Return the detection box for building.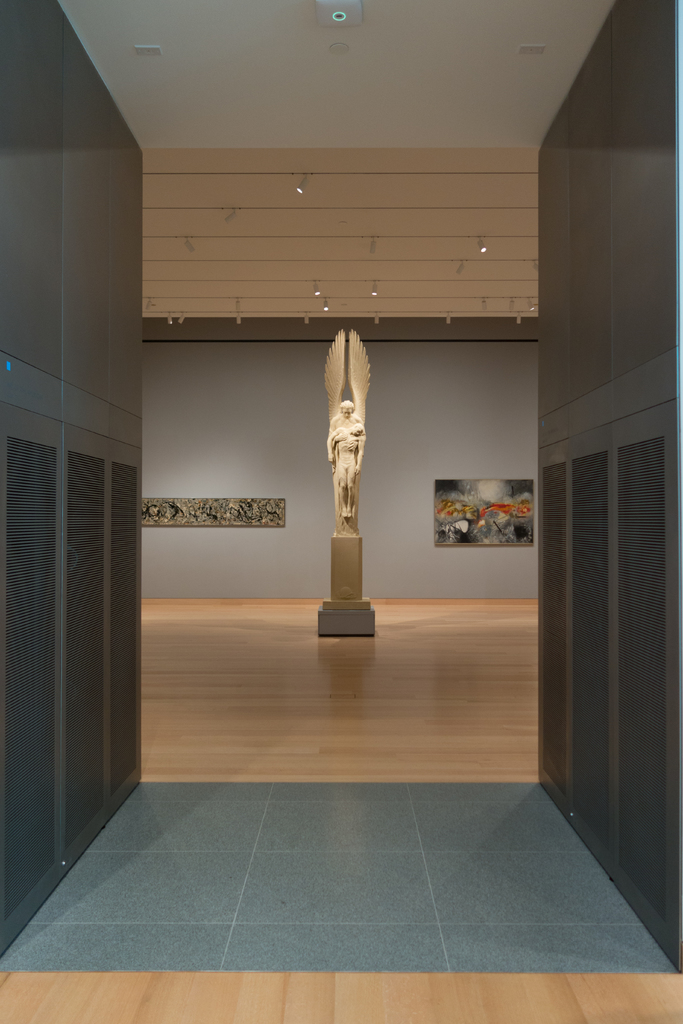
(0,0,682,1023).
